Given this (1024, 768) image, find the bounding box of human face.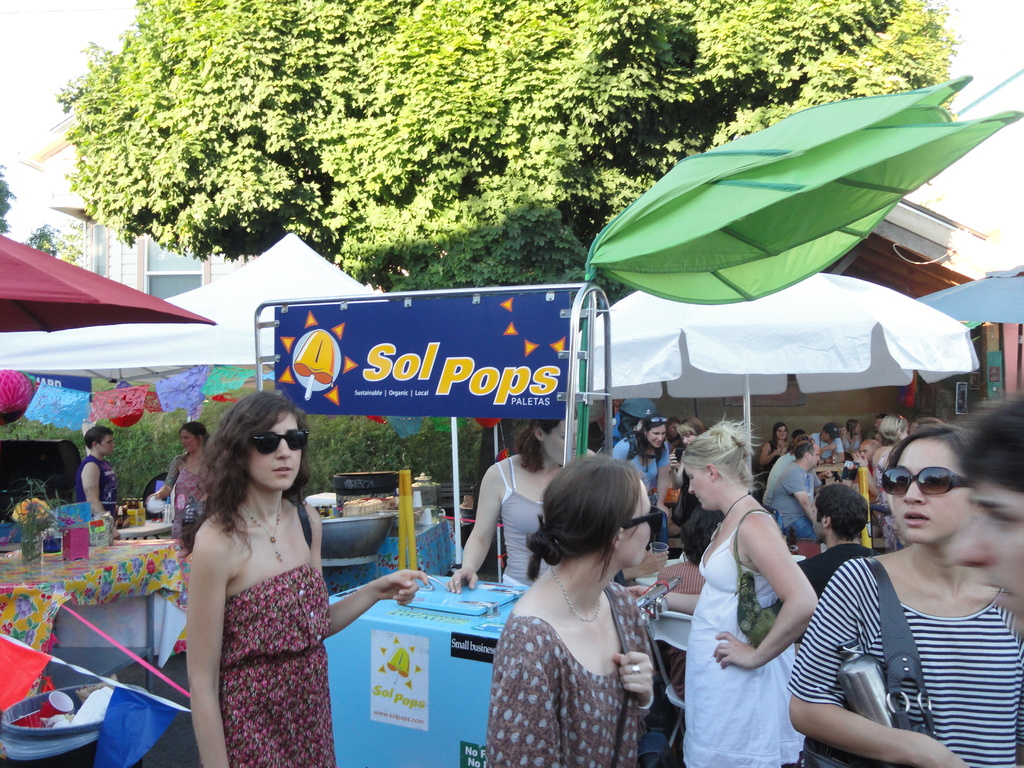
<box>103,437,118,454</box>.
